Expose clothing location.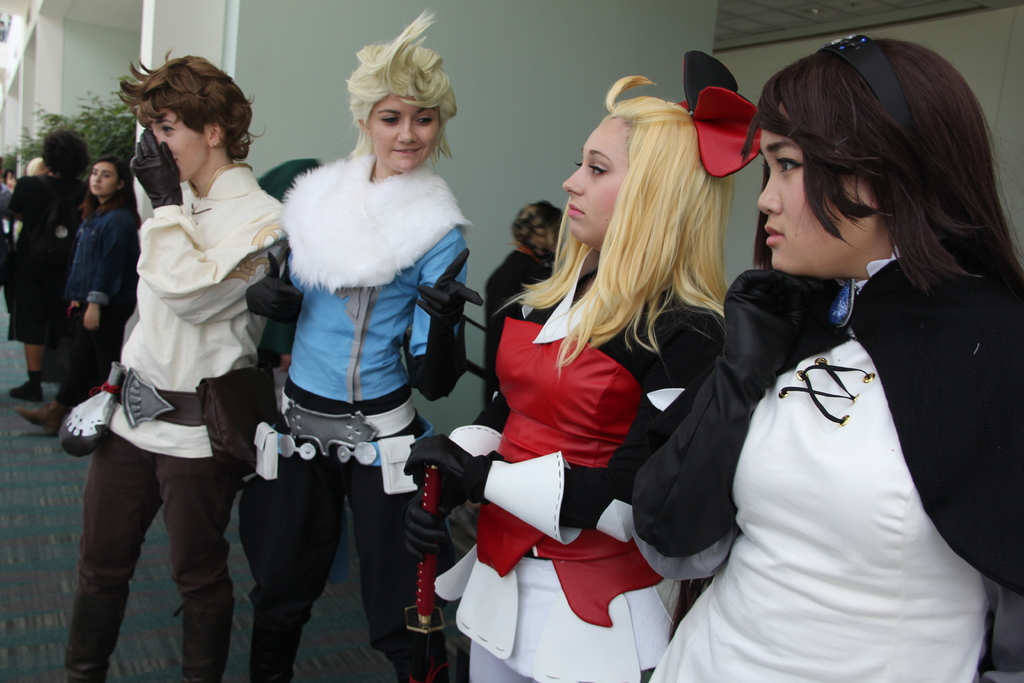
Exposed at locate(266, 154, 473, 485).
